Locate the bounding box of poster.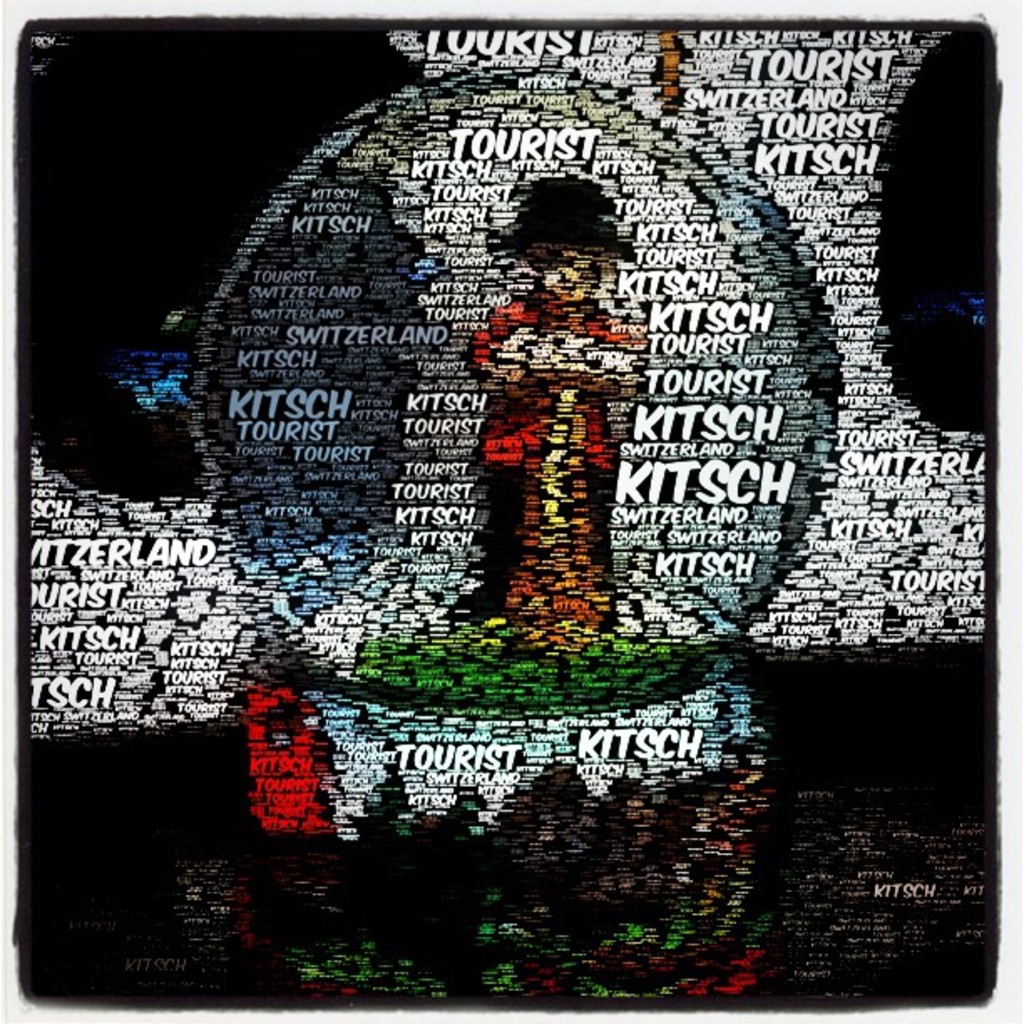
Bounding box: <region>5, 7, 1001, 1022</region>.
